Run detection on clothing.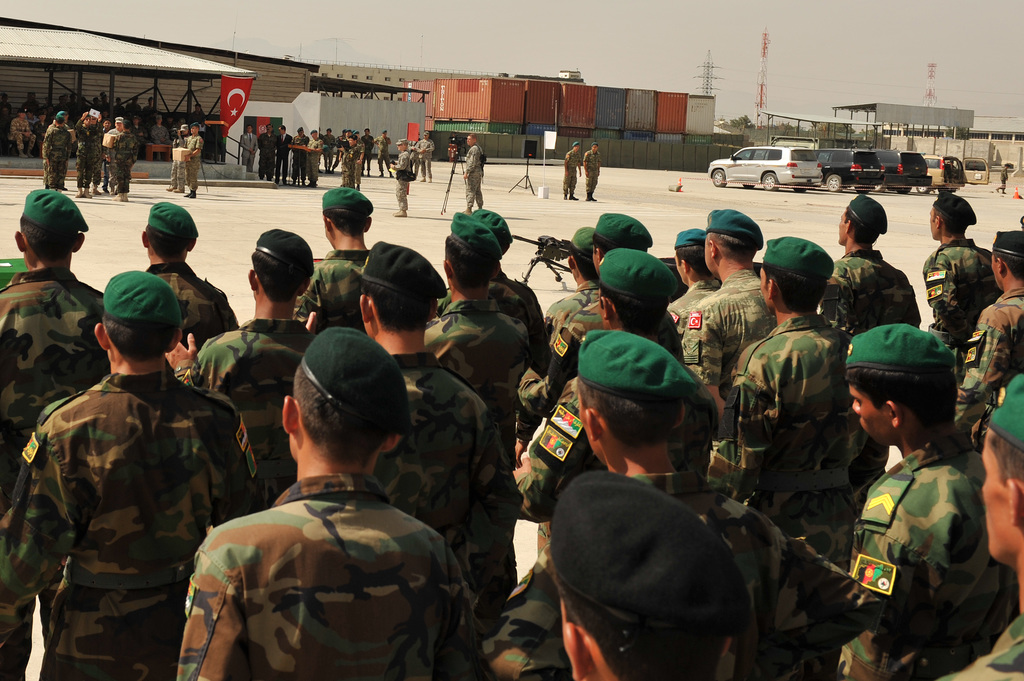
Result: [x1=177, y1=479, x2=495, y2=680].
